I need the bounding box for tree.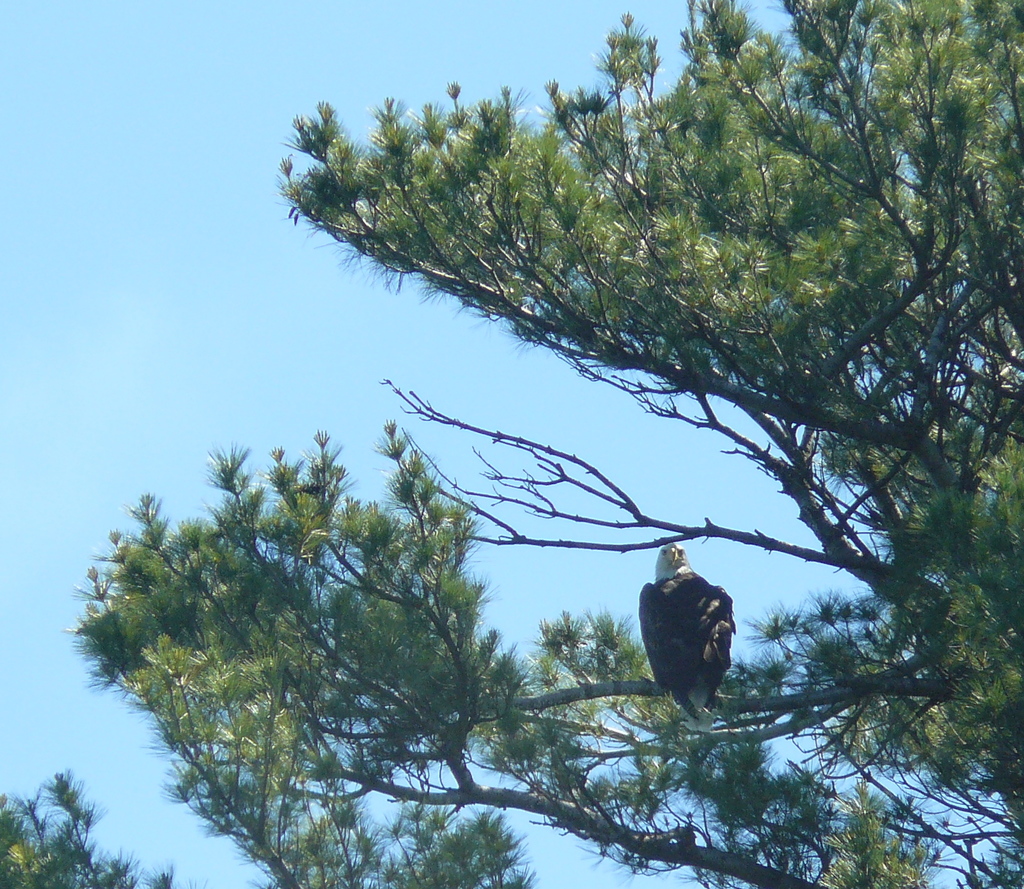
Here it is: rect(0, 765, 184, 888).
